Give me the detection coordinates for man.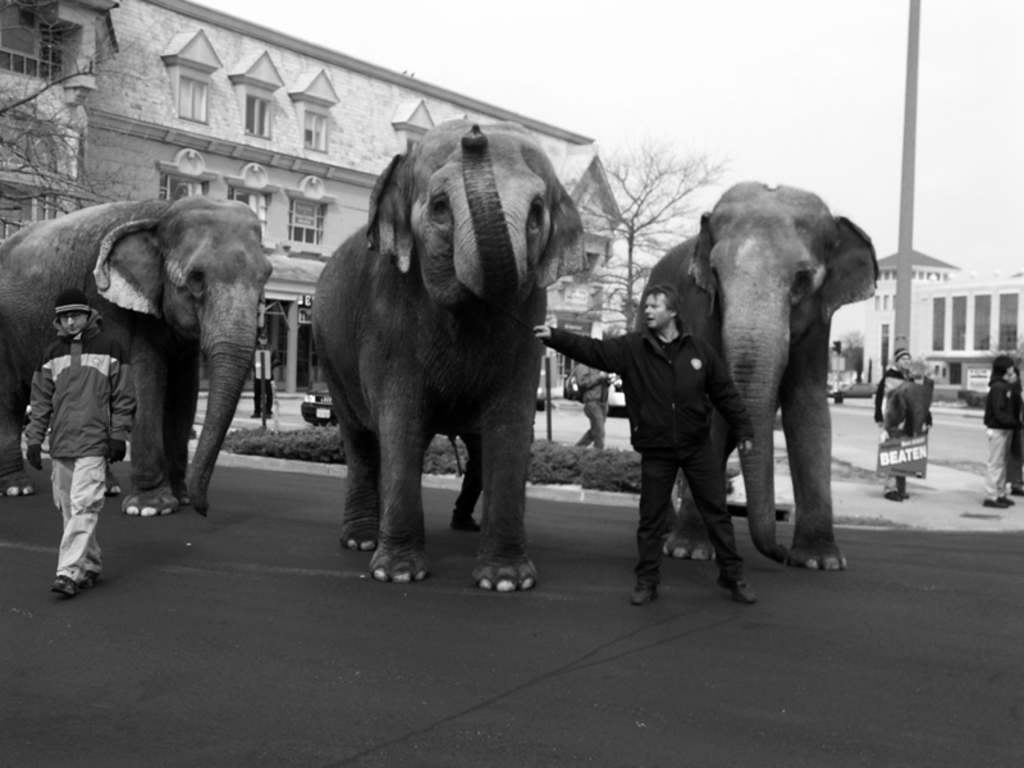
(27,271,124,618).
